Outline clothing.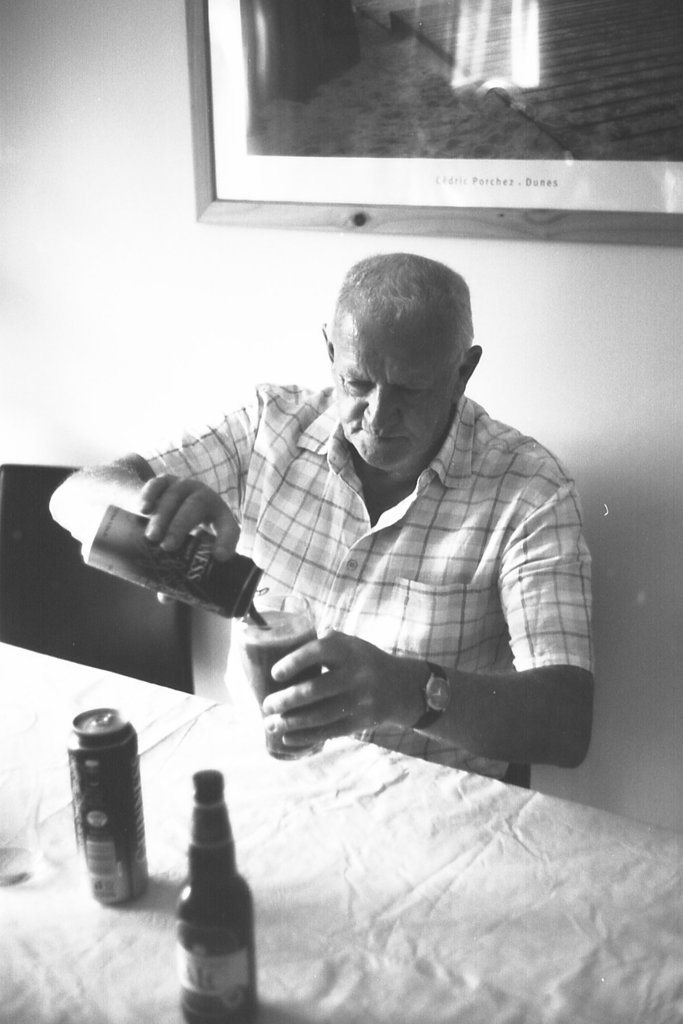
Outline: {"left": 181, "top": 358, "right": 602, "bottom": 799}.
